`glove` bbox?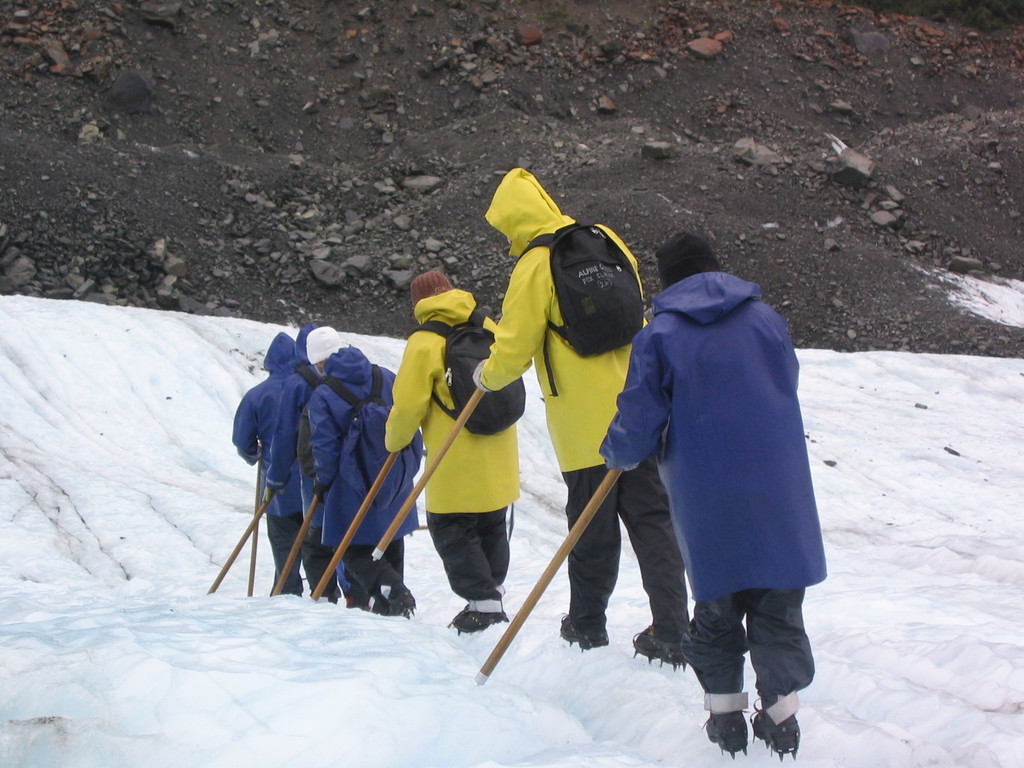
box=[472, 360, 491, 393]
